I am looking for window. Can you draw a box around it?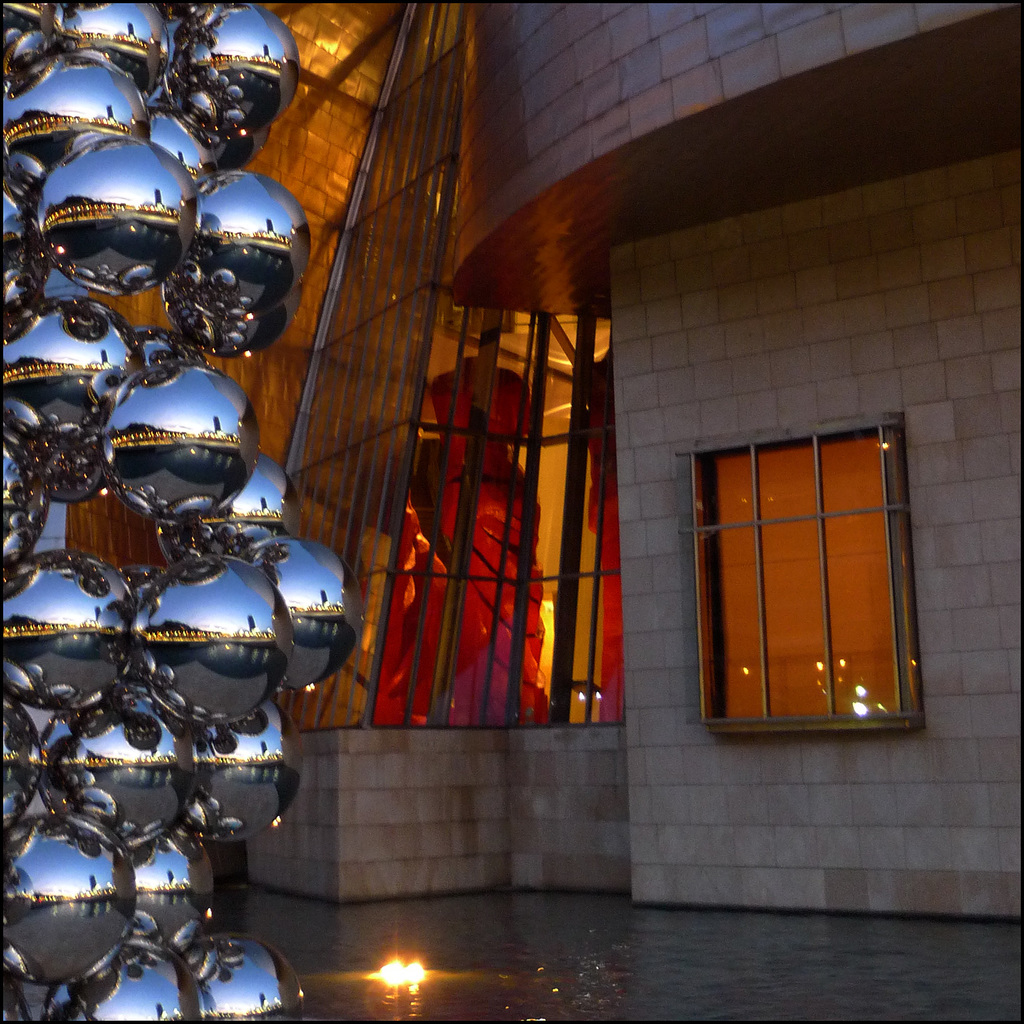
Sure, the bounding box is 711, 387, 935, 732.
